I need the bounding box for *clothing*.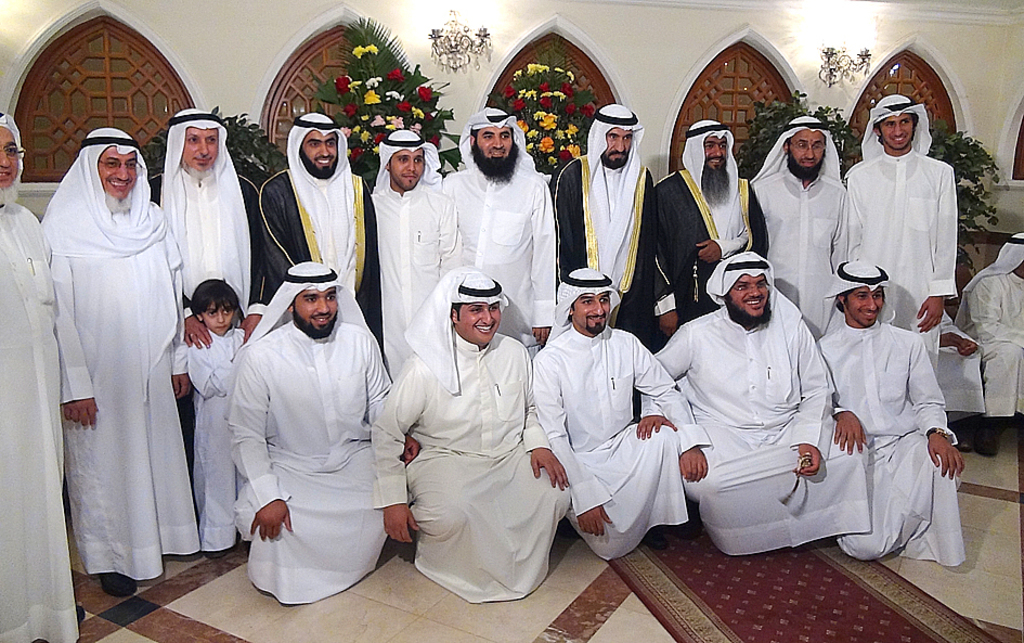
Here it is: 531, 320, 690, 565.
